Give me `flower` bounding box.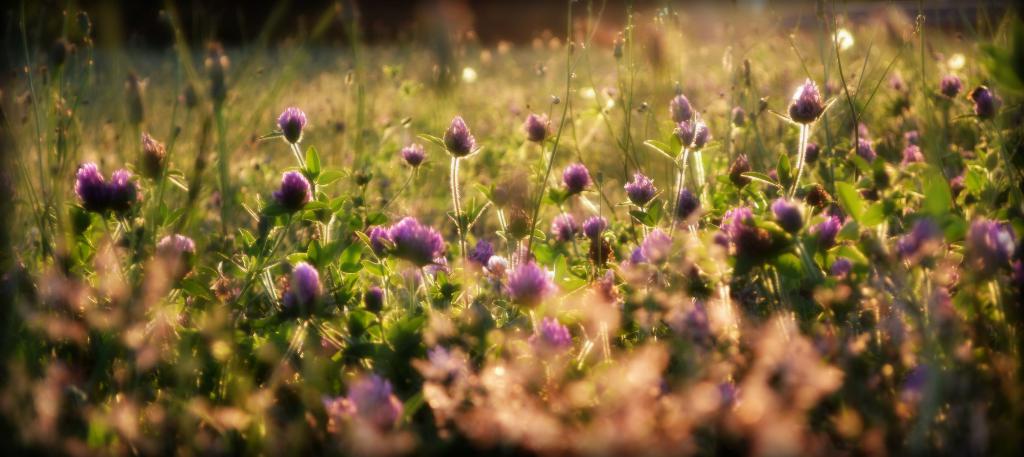
box(74, 160, 109, 217).
